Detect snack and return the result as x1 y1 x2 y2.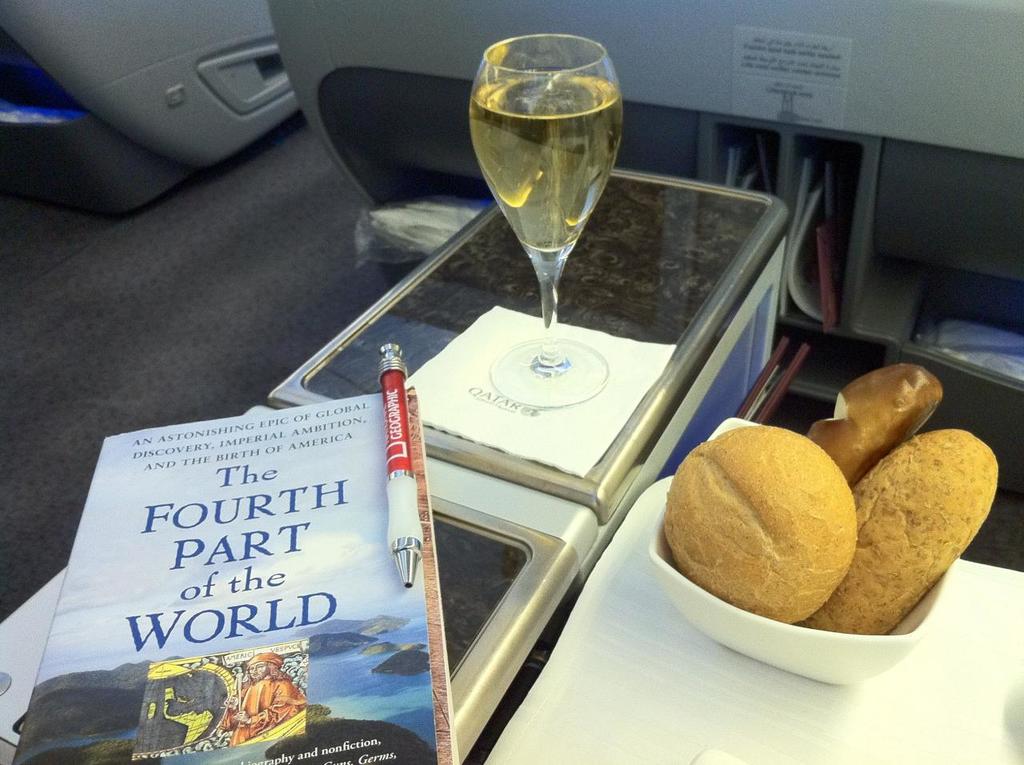
807 423 998 632.
